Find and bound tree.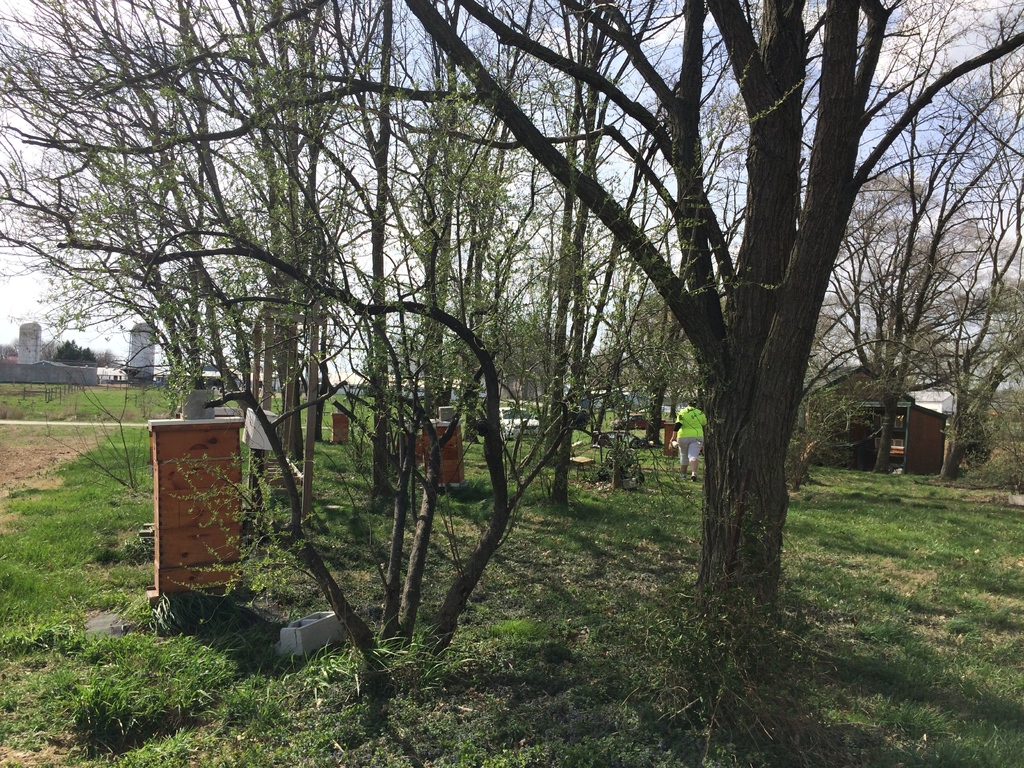
Bound: (x1=401, y1=0, x2=1023, y2=618).
